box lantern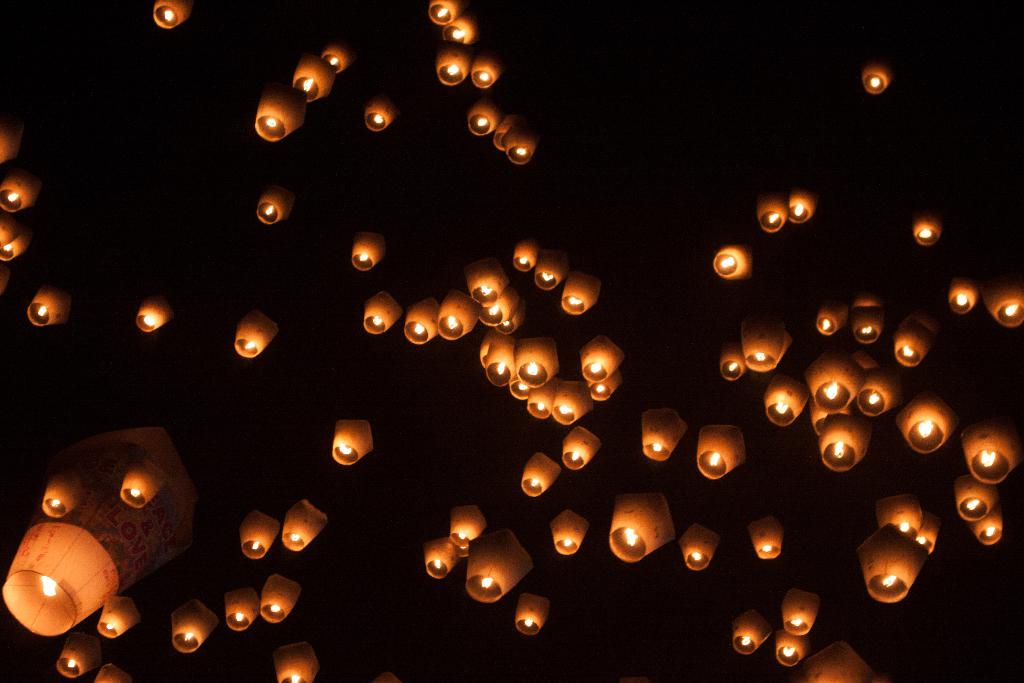
{"x1": 877, "y1": 492, "x2": 925, "y2": 537}
